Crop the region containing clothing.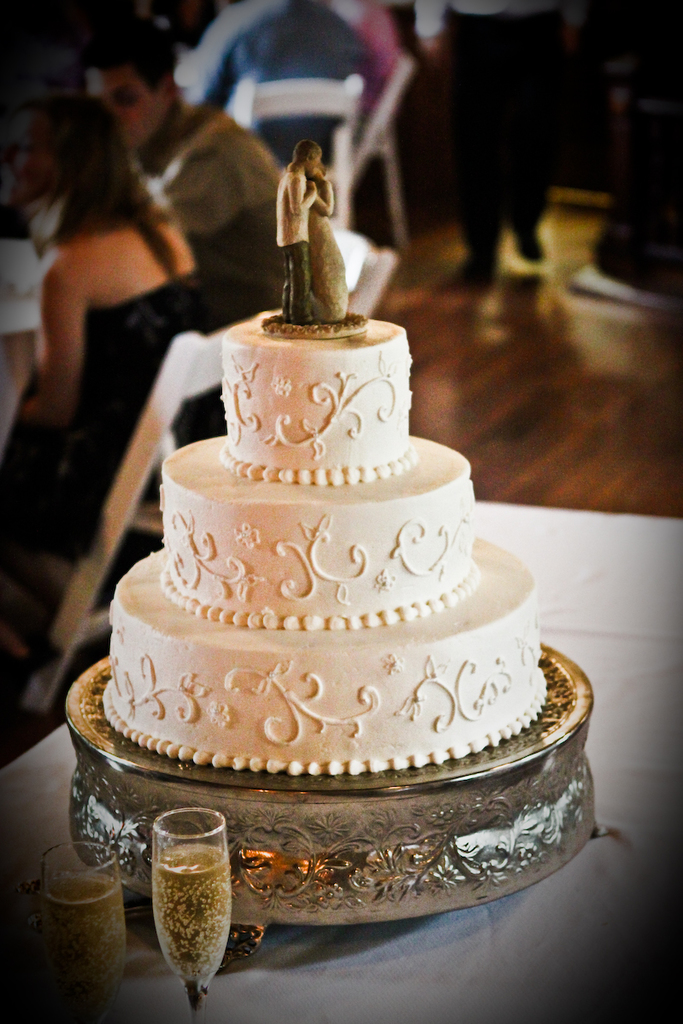
Crop region: {"x1": 418, "y1": 0, "x2": 591, "y2": 248}.
